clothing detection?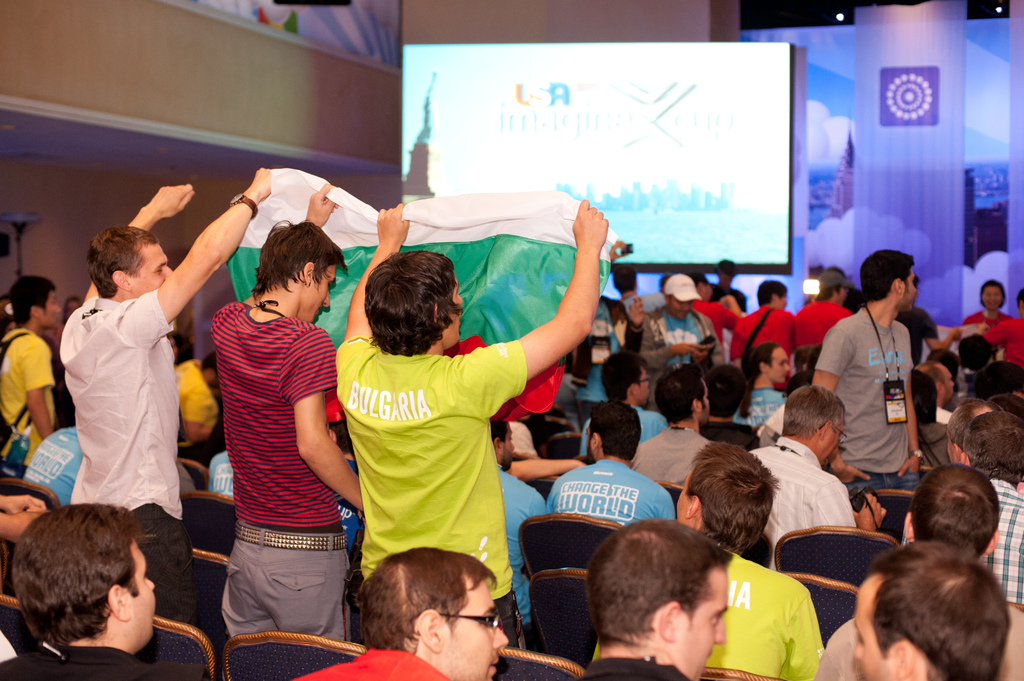
(left=64, top=291, right=191, bottom=624)
